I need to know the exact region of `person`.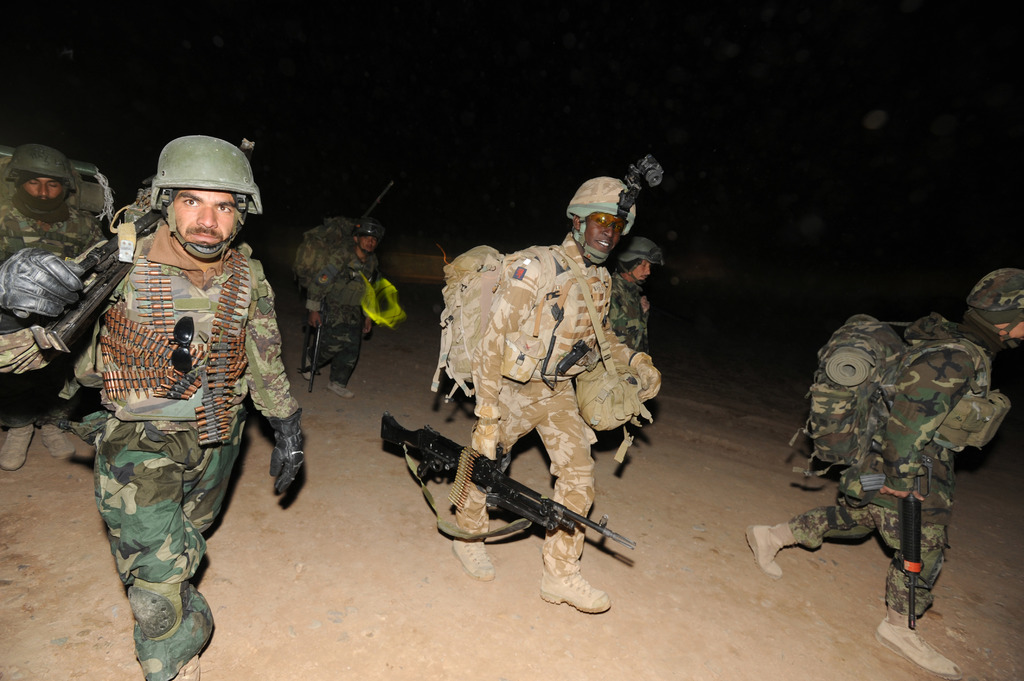
Region: bbox=(445, 167, 660, 617).
